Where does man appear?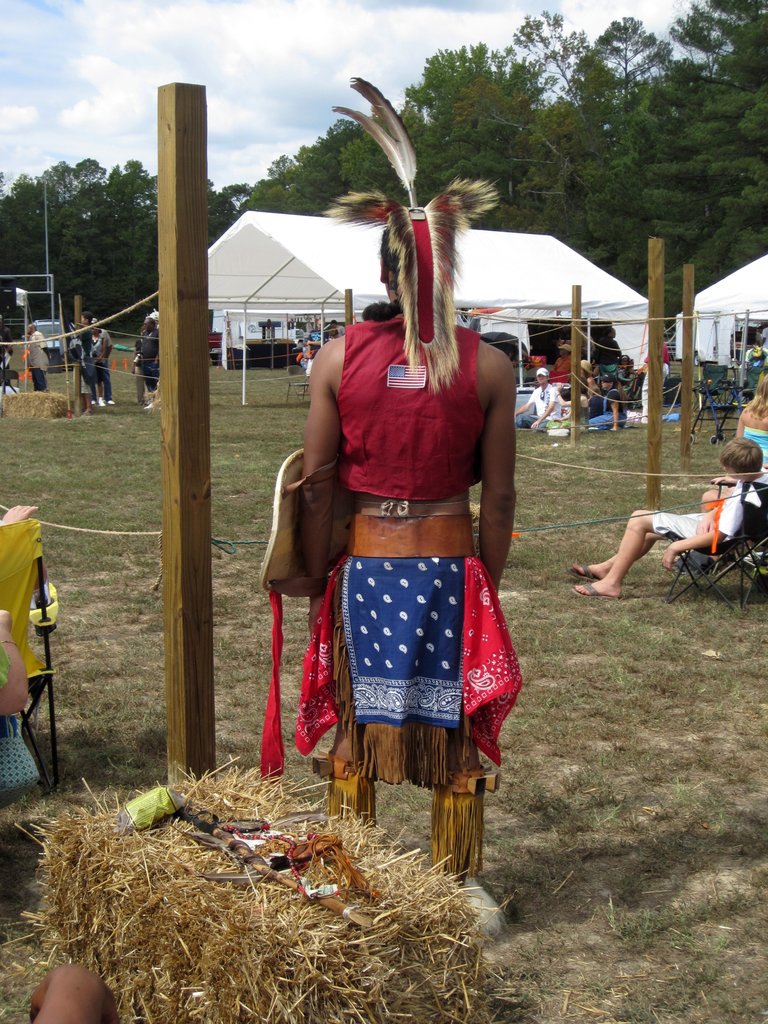
Appears at <bbox>136, 317, 163, 410</bbox>.
